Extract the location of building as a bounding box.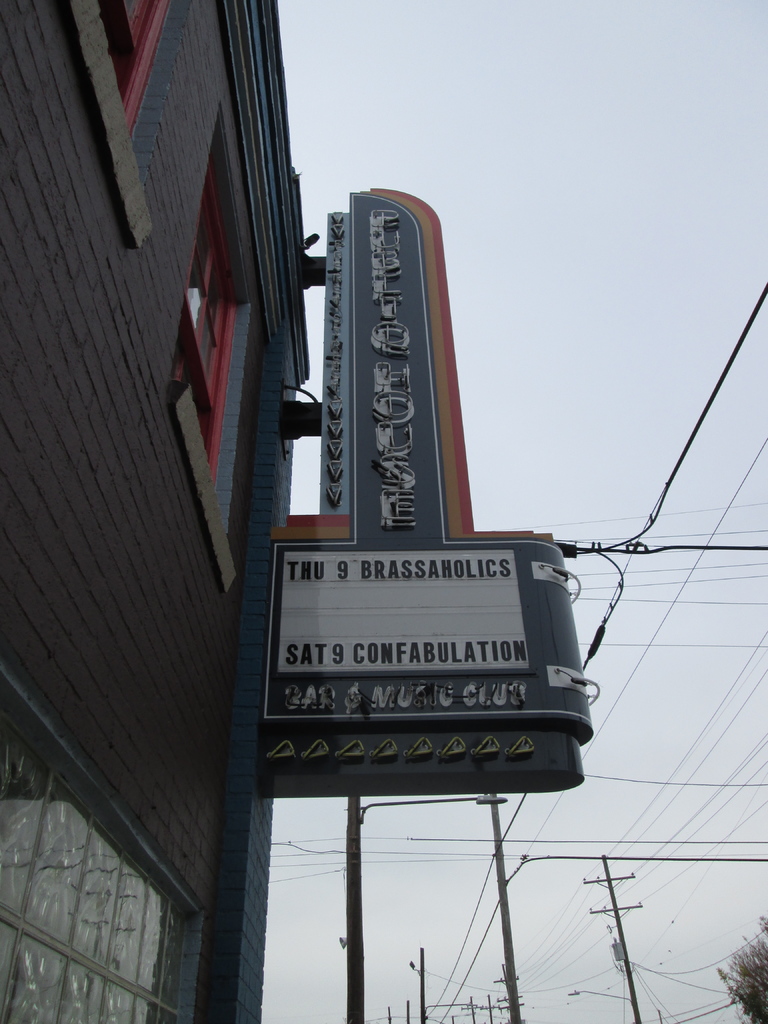
<box>3,0,308,1023</box>.
